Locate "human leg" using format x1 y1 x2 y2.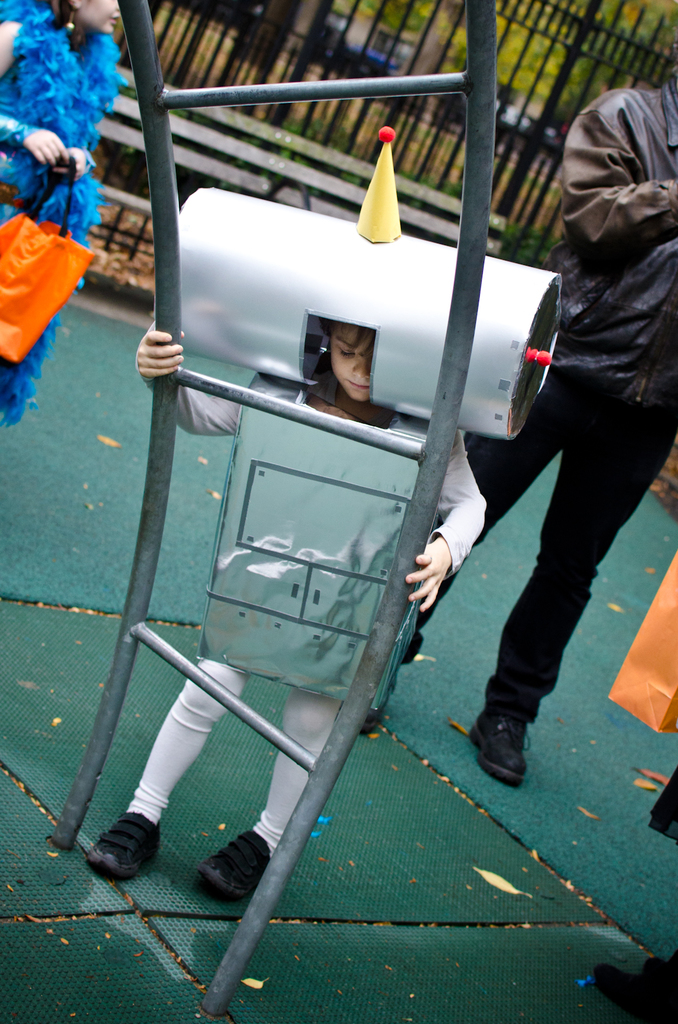
471 369 672 781.
